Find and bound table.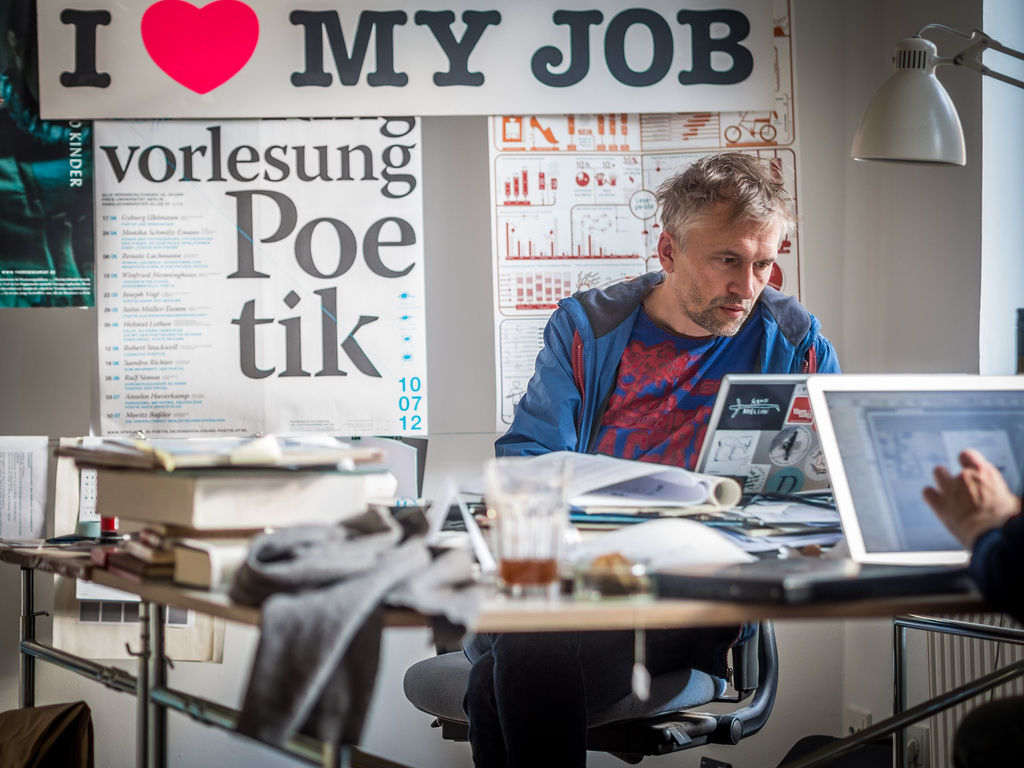
Bound: (left=0, top=488, right=1023, bottom=767).
